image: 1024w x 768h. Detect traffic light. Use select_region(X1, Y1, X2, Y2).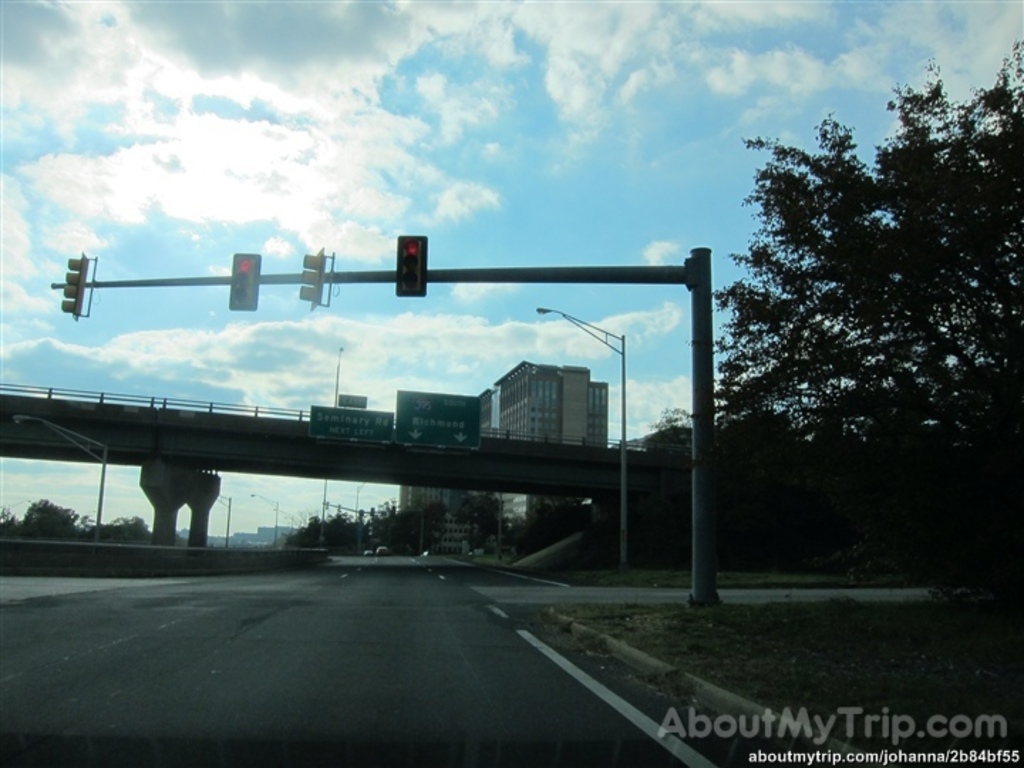
select_region(230, 252, 262, 311).
